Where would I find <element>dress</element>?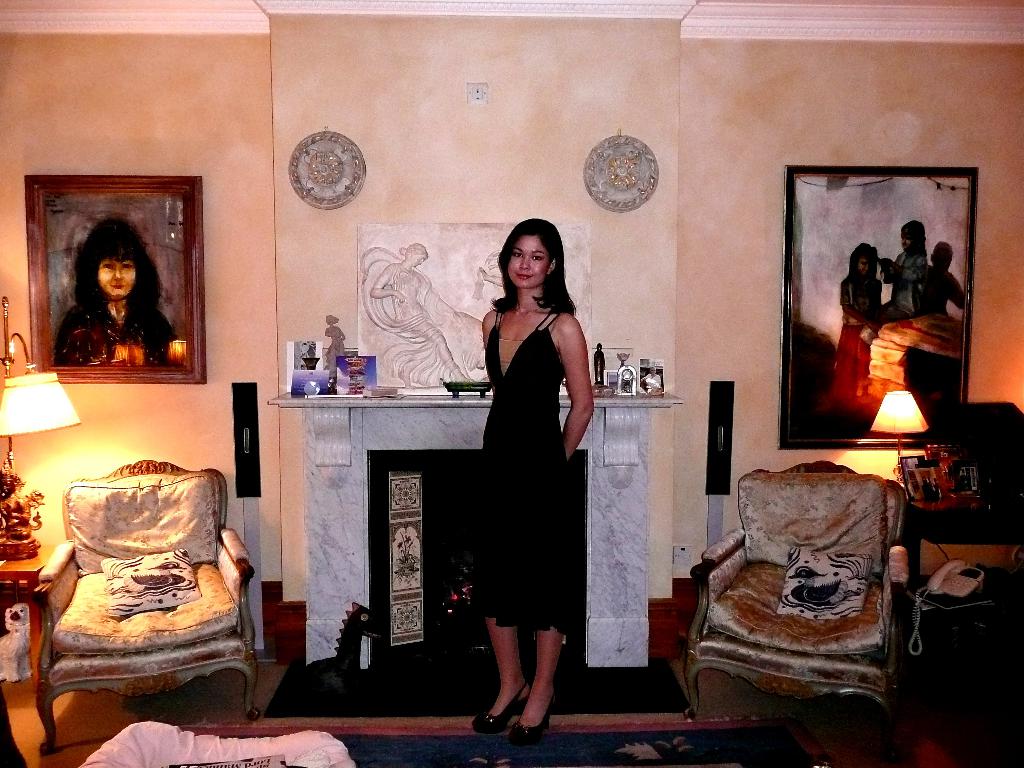
At rect(476, 309, 580, 637).
